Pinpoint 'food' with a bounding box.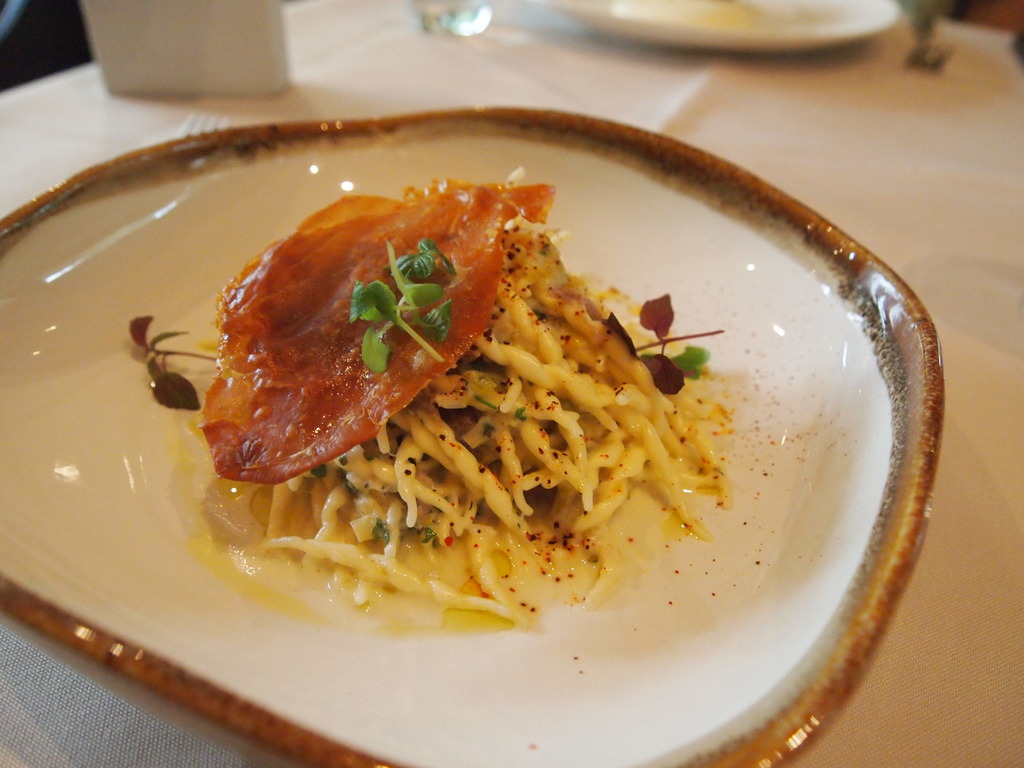
left=126, top=184, right=733, bottom=630.
